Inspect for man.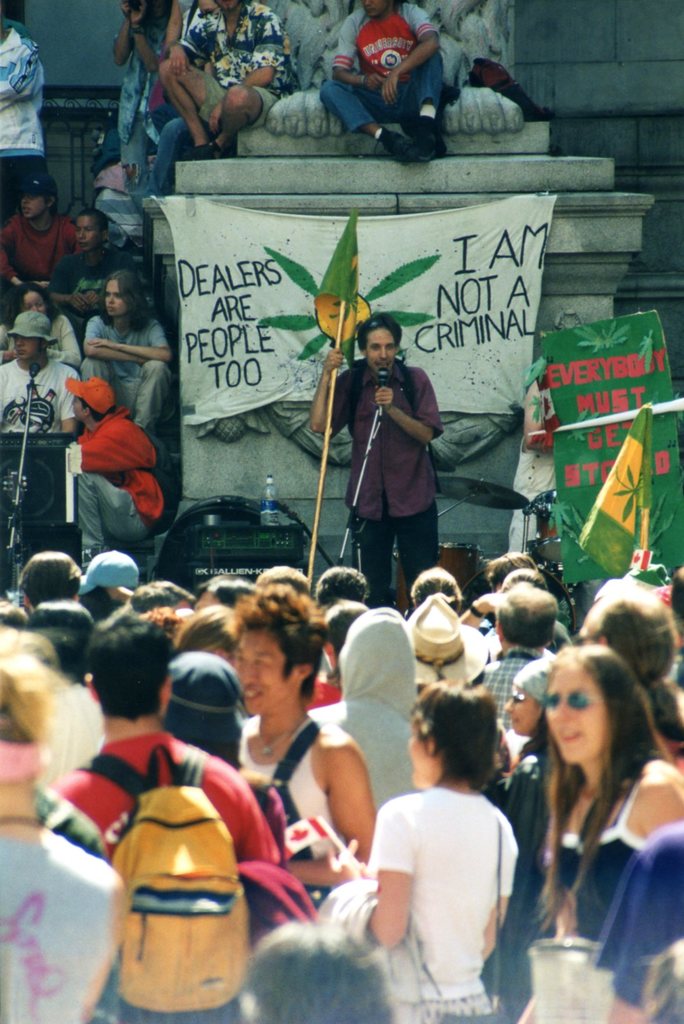
Inspection: (573, 579, 683, 770).
